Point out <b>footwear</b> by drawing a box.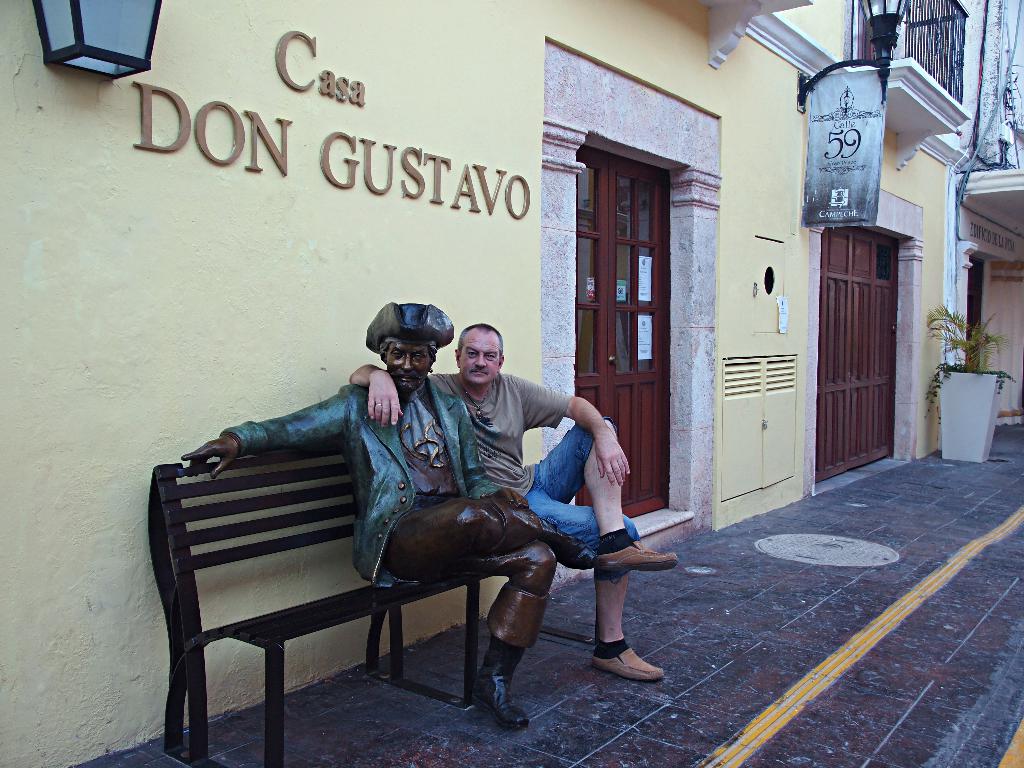
599 543 680 575.
